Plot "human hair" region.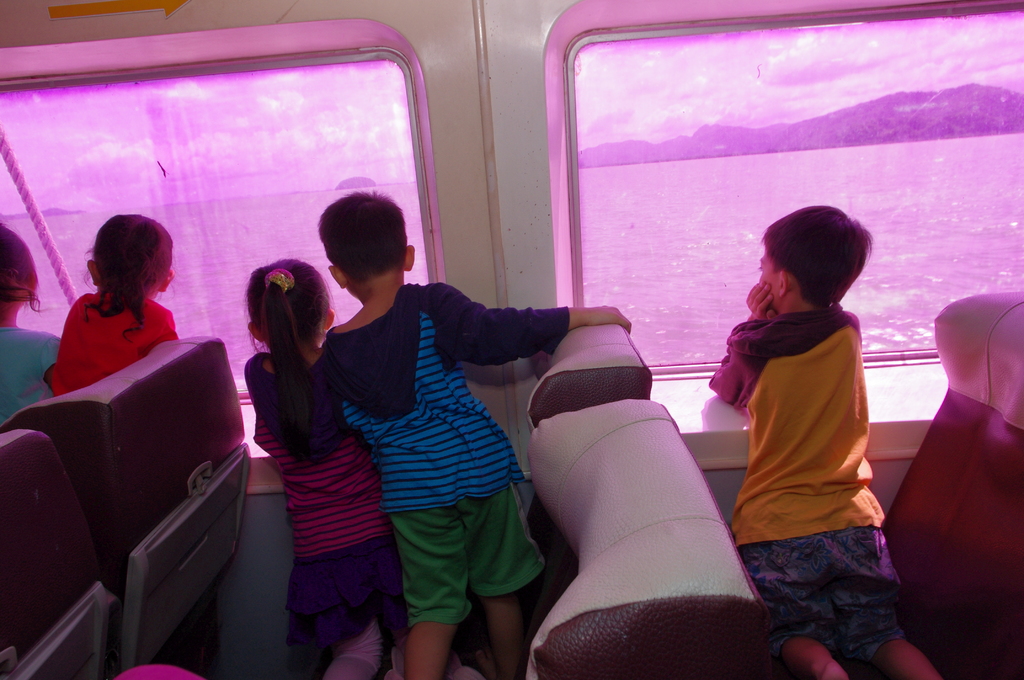
Plotted at l=81, t=211, r=180, b=344.
